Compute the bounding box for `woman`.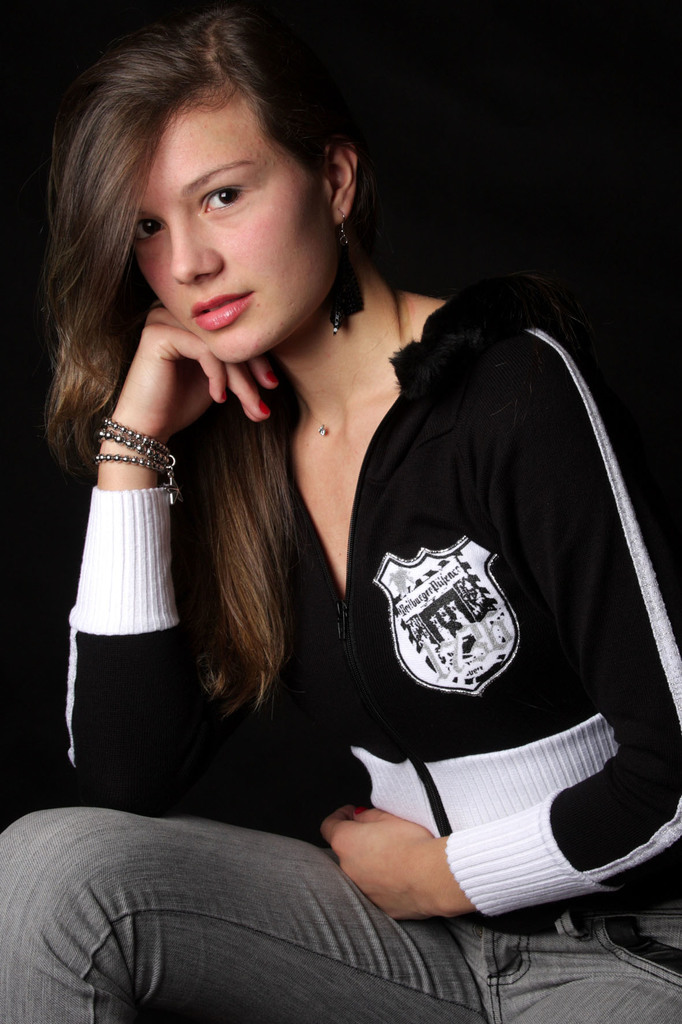
0/46/660/890.
